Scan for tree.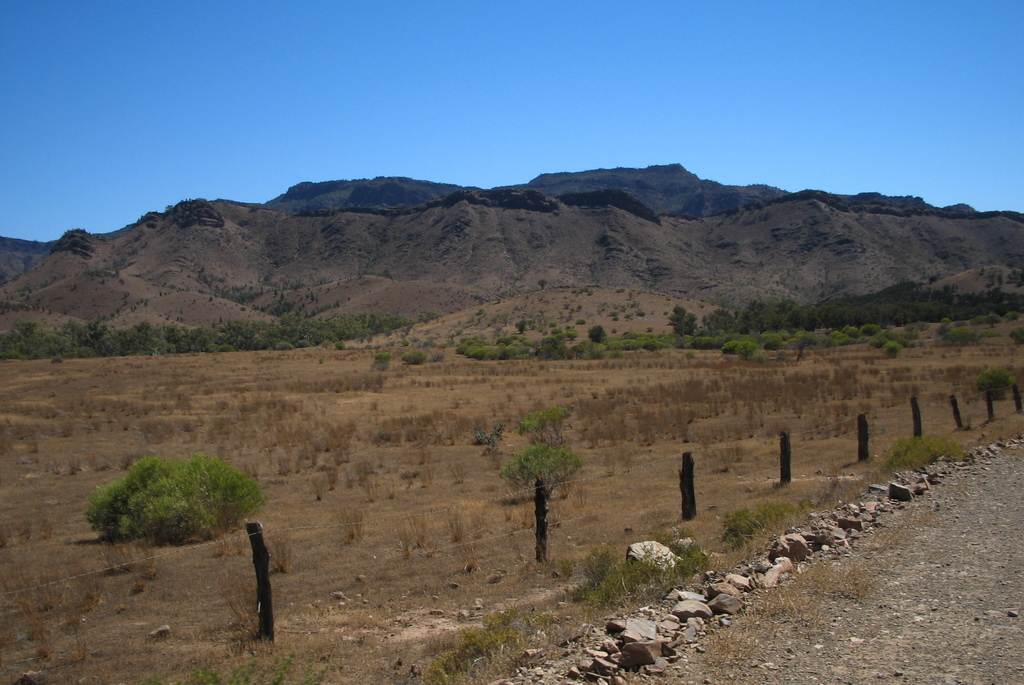
Scan result: pyautogui.locateOnScreen(81, 449, 260, 538).
